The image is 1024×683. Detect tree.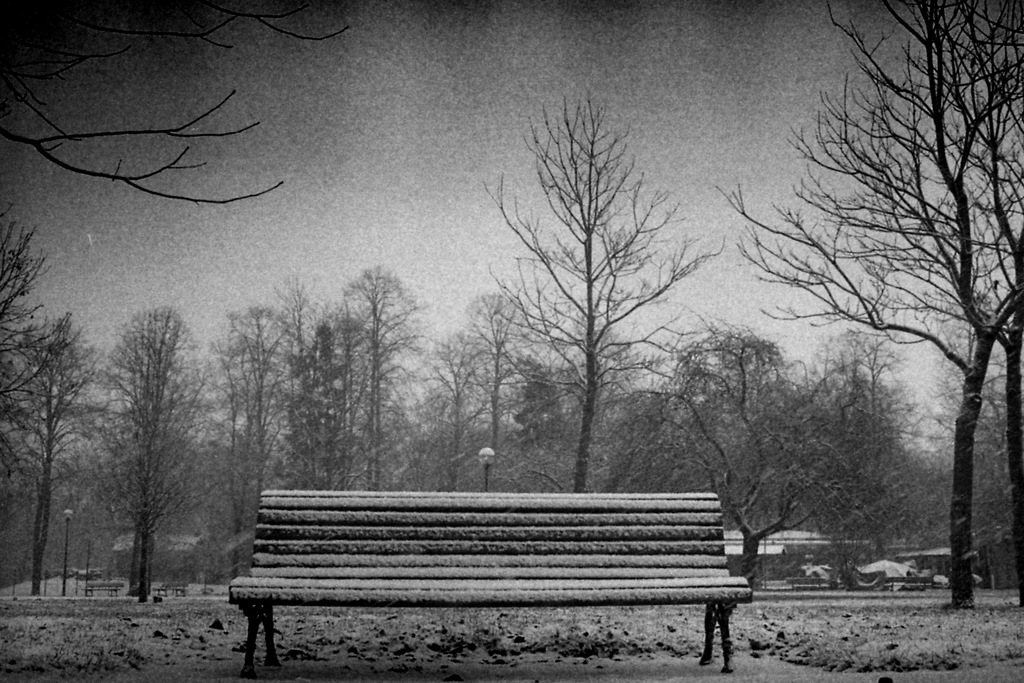
Detection: <region>0, 0, 353, 206</region>.
